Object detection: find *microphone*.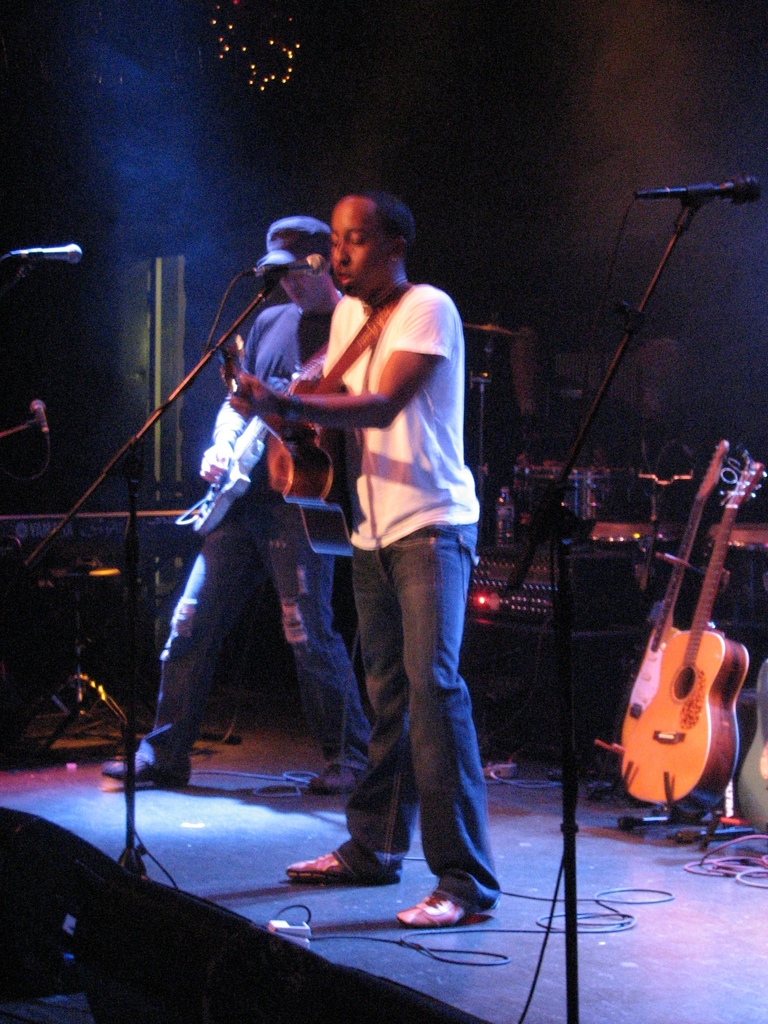
<box>642,173,763,209</box>.
